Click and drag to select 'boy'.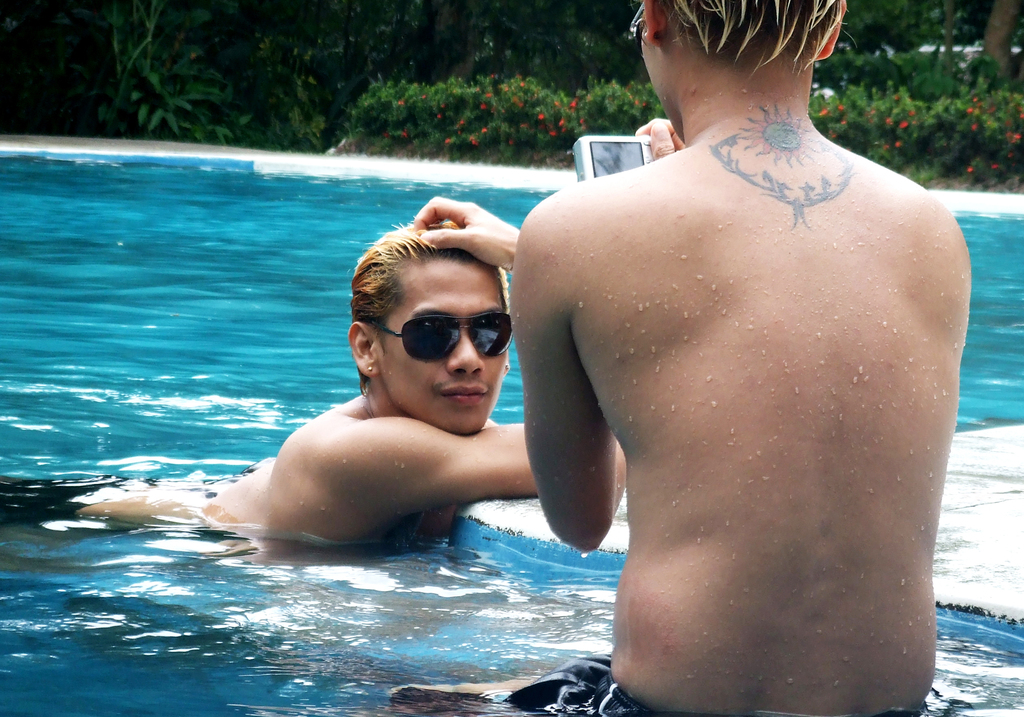
Selection: {"x1": 394, "y1": 19, "x2": 1023, "y2": 701}.
